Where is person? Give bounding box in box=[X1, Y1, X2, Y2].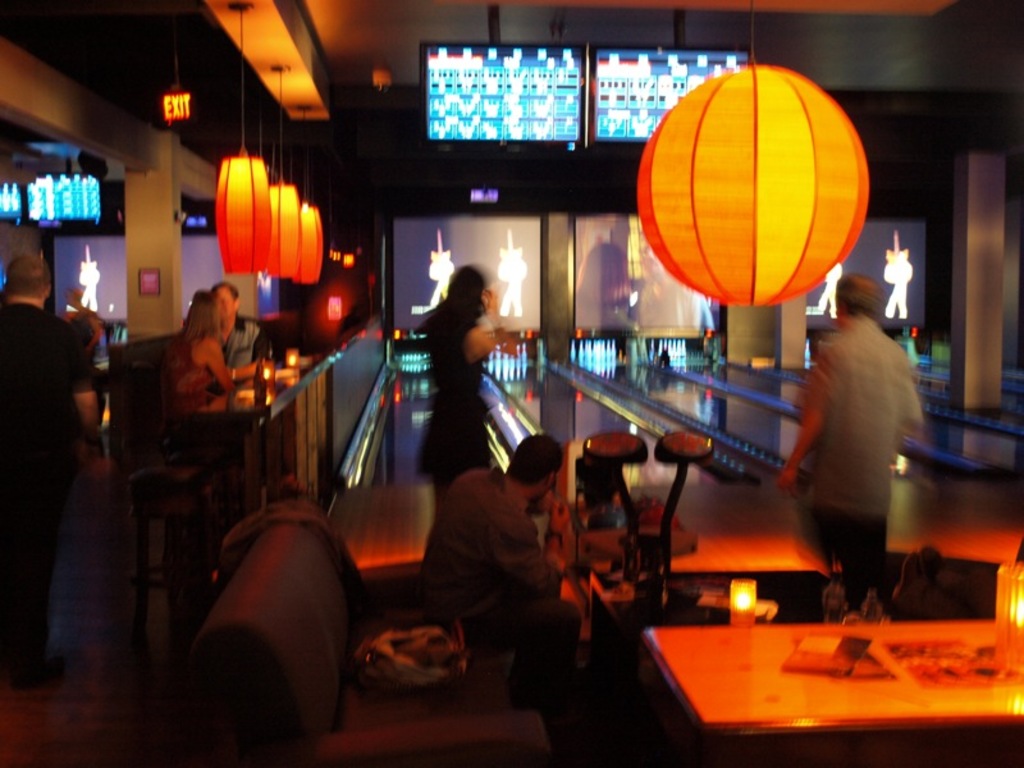
box=[497, 233, 531, 320].
